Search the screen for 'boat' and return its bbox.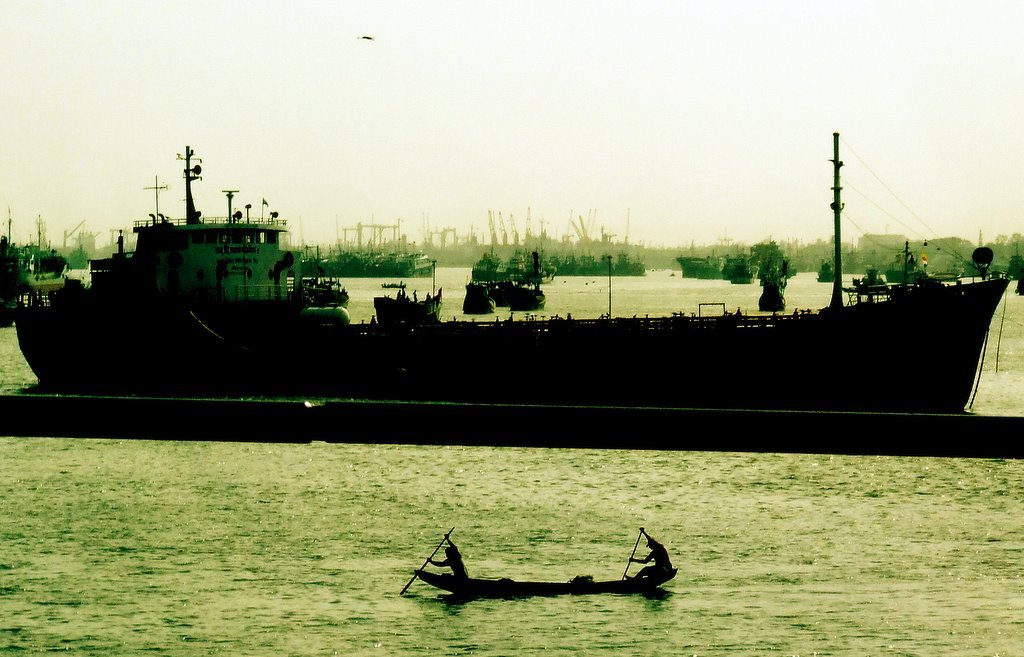
Found: locate(719, 254, 757, 287).
